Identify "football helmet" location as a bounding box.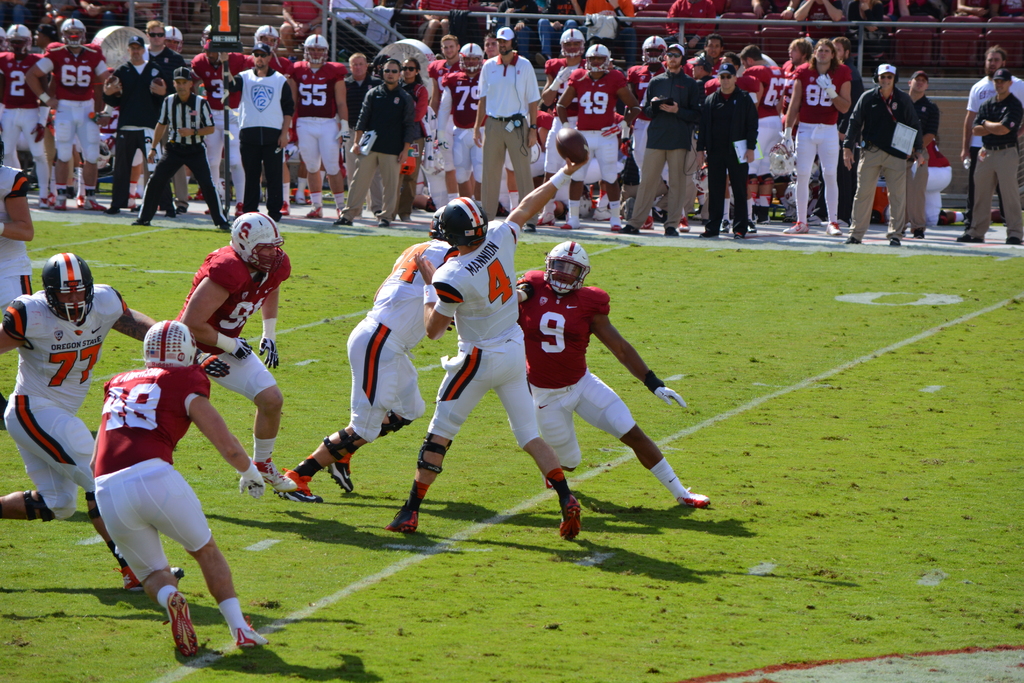
l=5, t=23, r=31, b=62.
